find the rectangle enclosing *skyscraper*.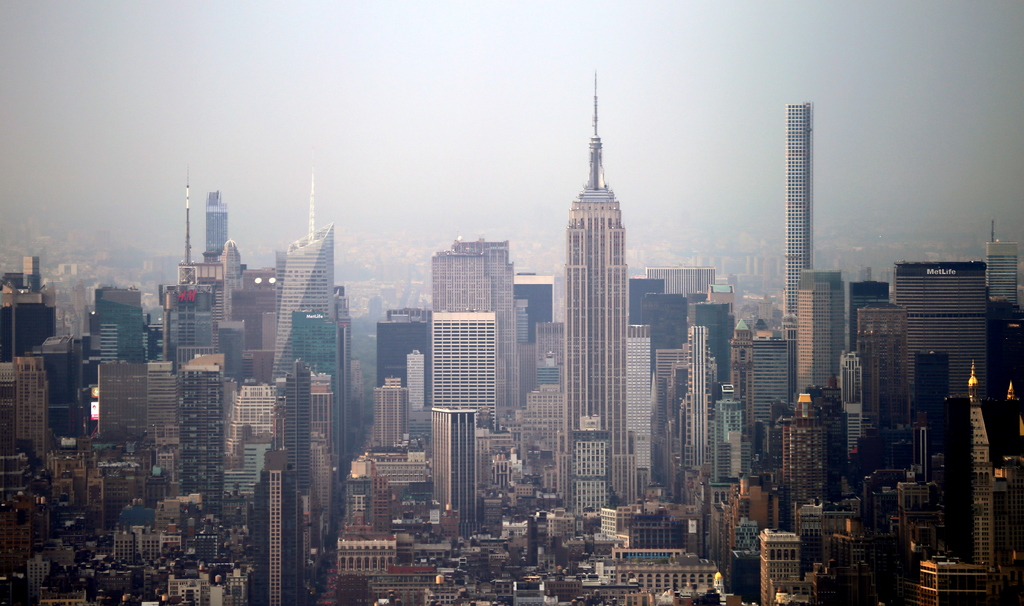
bbox=(780, 103, 814, 336).
